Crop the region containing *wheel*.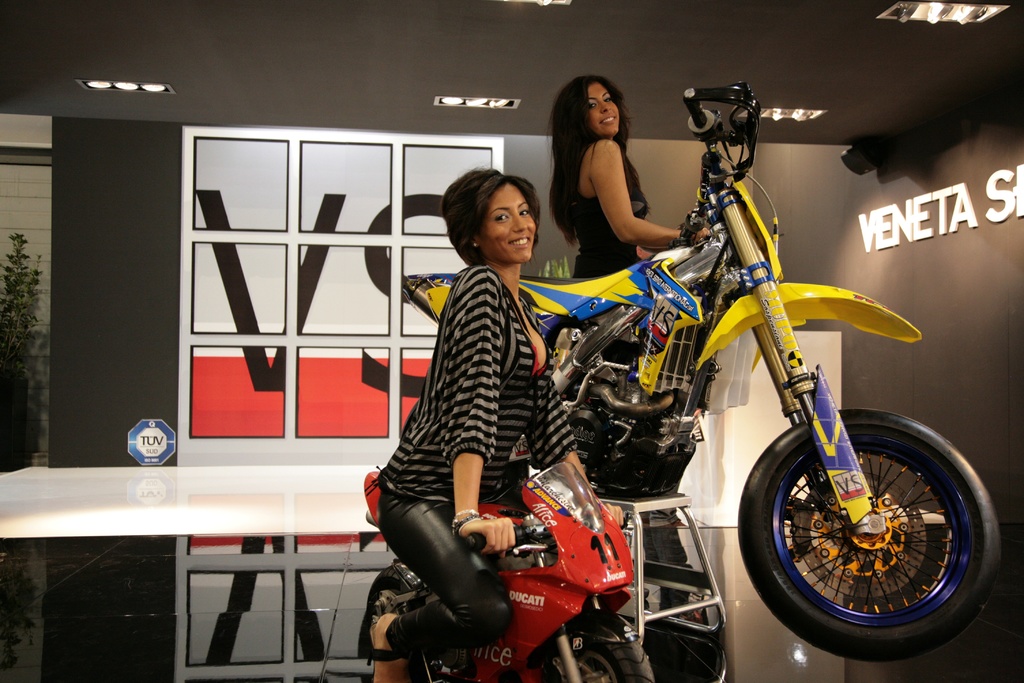
Crop region: [371,566,404,609].
